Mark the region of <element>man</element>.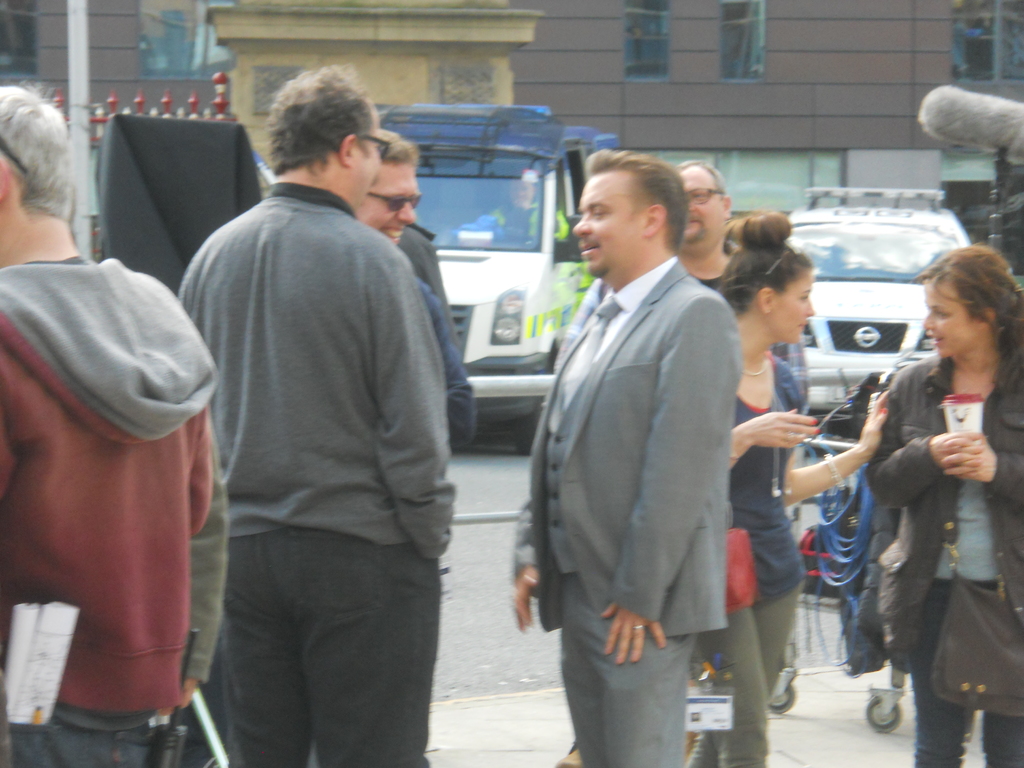
Region: BBox(176, 64, 460, 765).
